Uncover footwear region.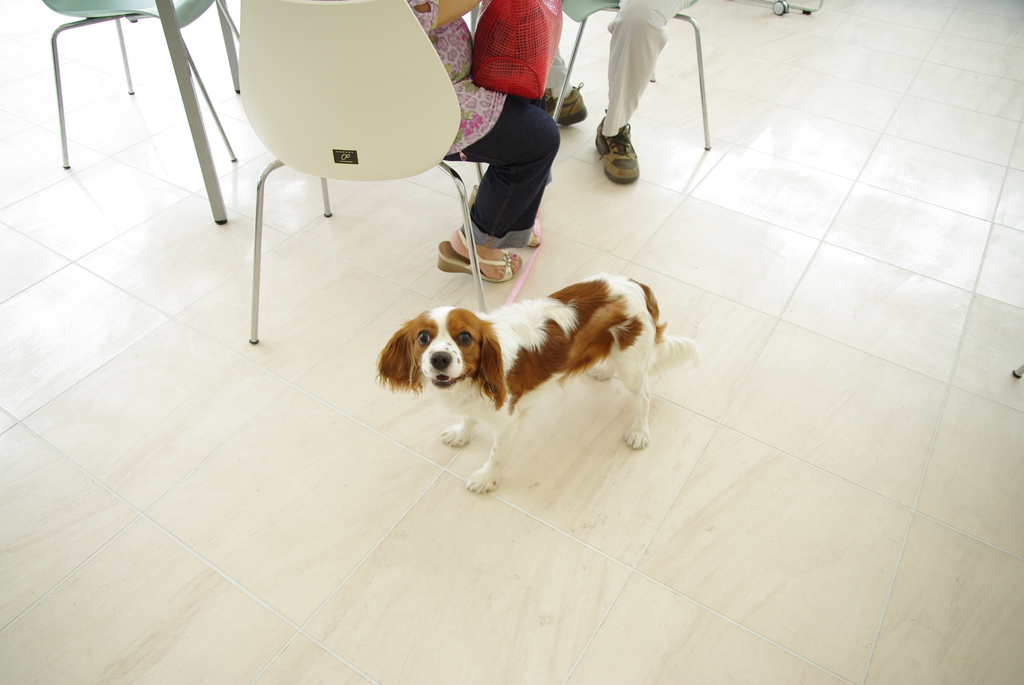
Uncovered: BBox(470, 188, 543, 243).
